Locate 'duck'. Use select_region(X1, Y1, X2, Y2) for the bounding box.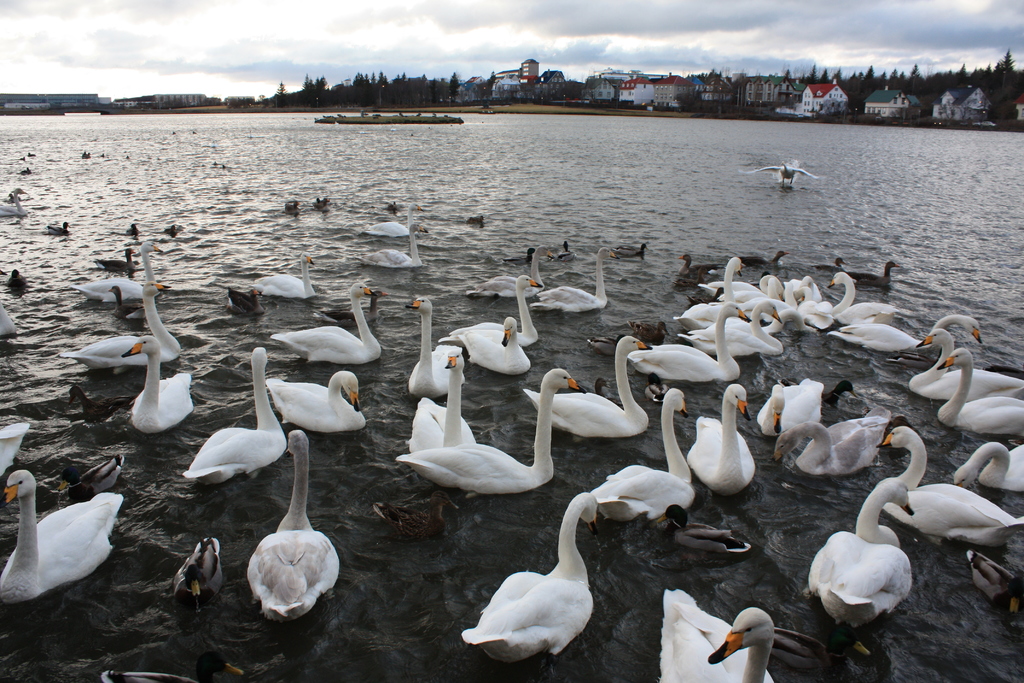
select_region(123, 333, 199, 437).
